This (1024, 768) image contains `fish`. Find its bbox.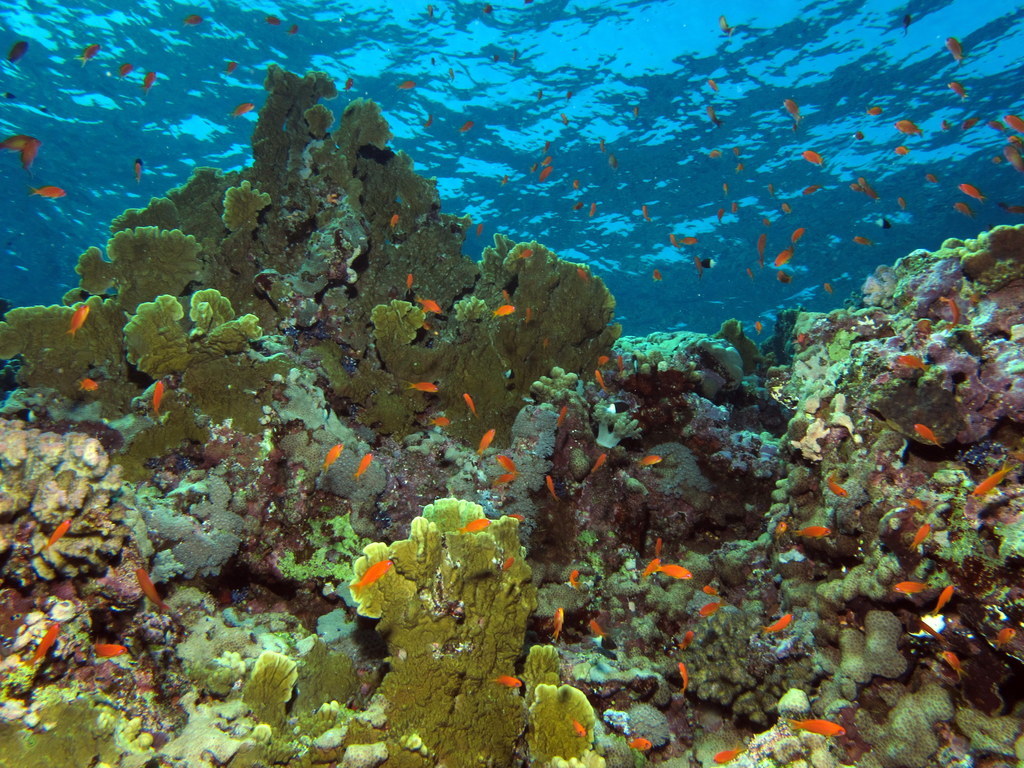
box(942, 649, 965, 680).
